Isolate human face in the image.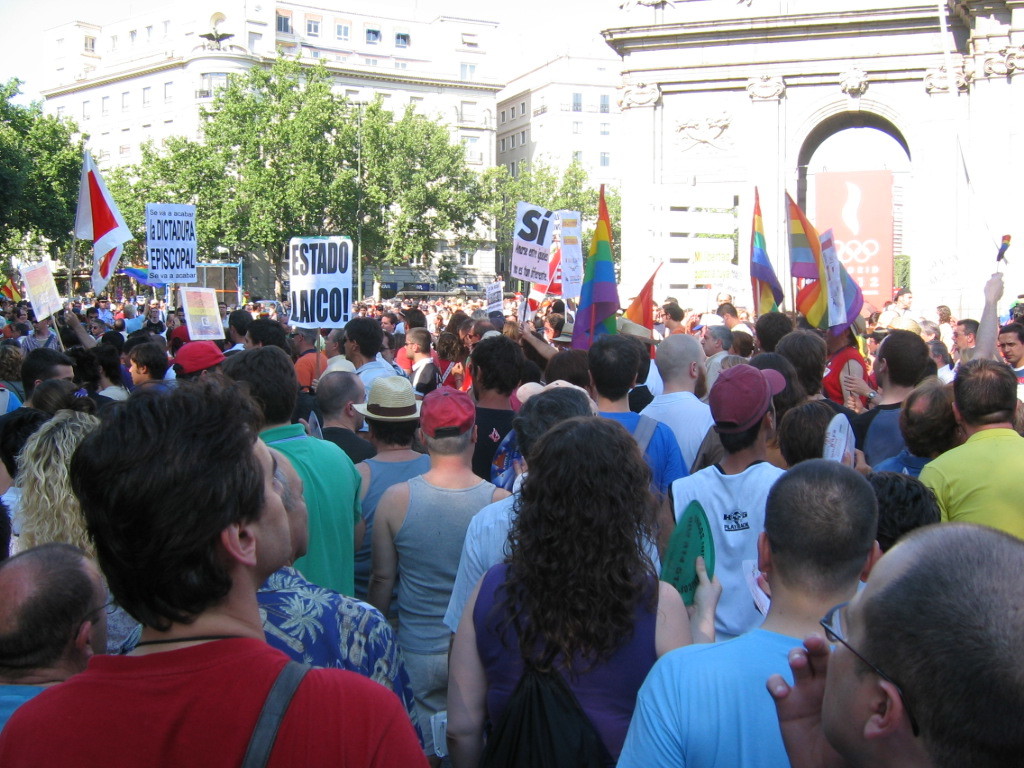
Isolated region: [283,458,309,551].
